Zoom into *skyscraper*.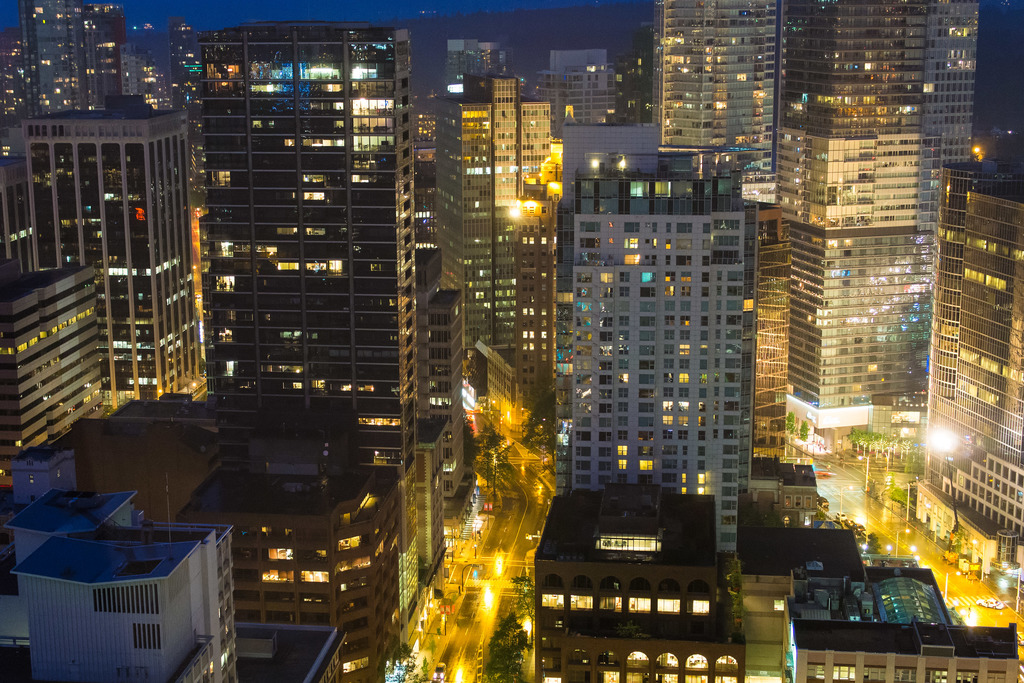
Zoom target: x1=206, y1=30, x2=416, y2=474.
